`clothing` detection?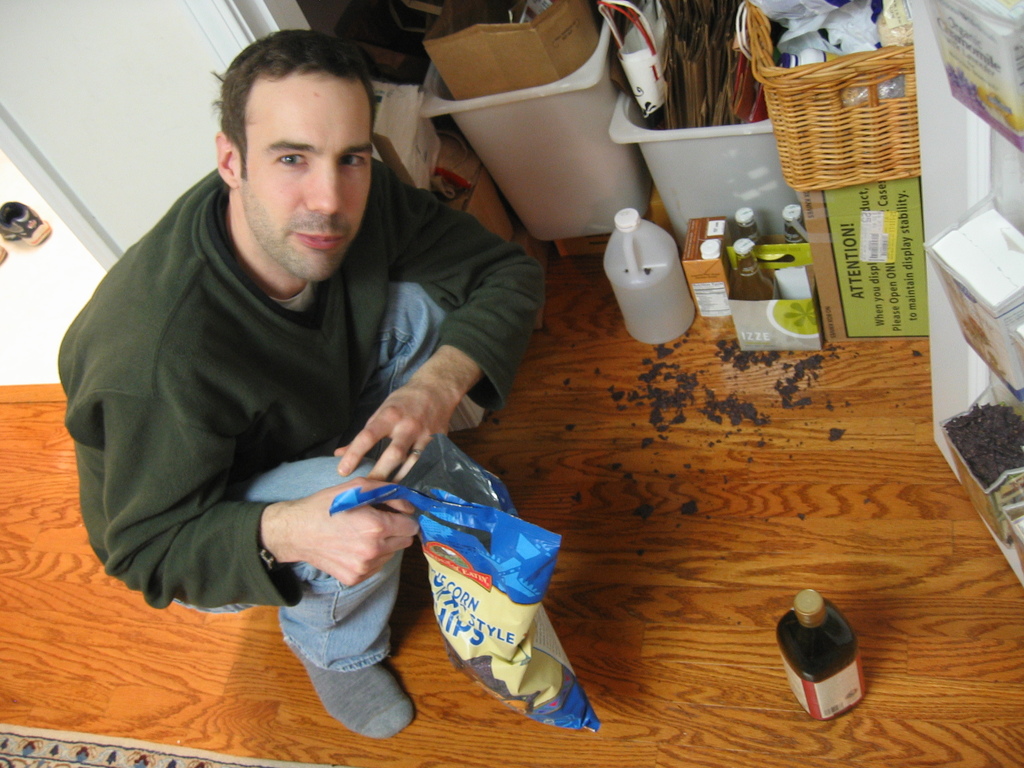
54/161/546/673
